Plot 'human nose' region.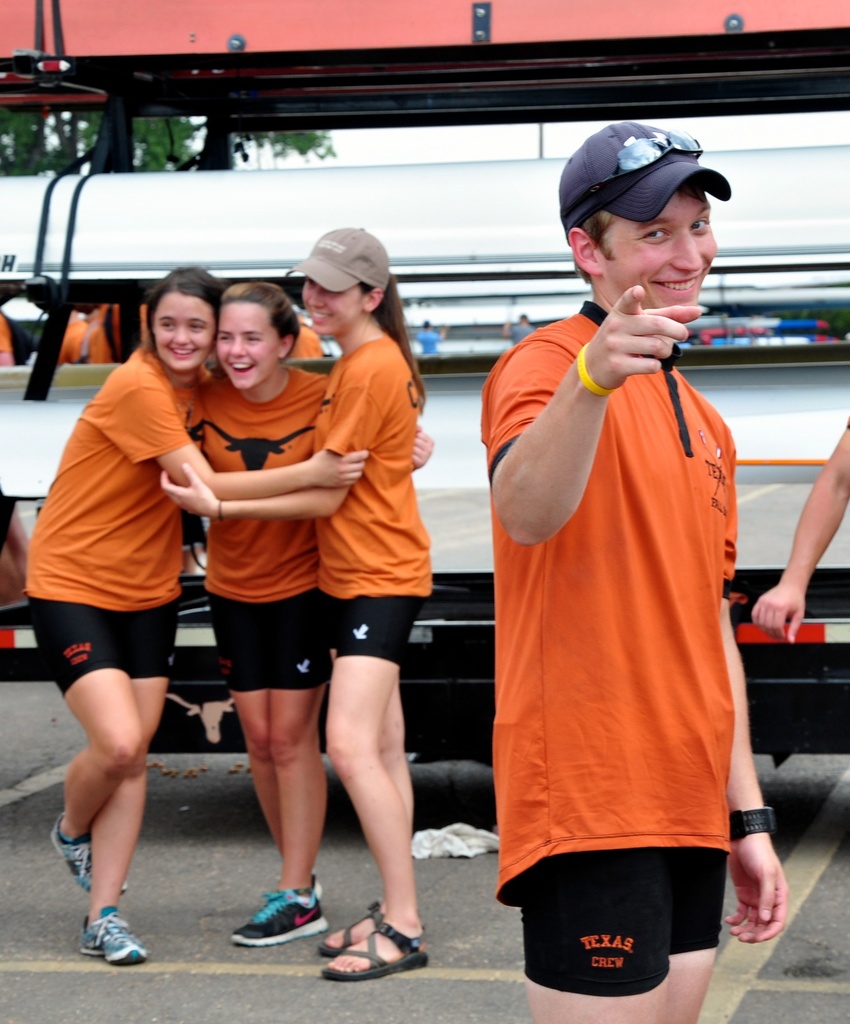
Plotted at <box>671,232,700,273</box>.
